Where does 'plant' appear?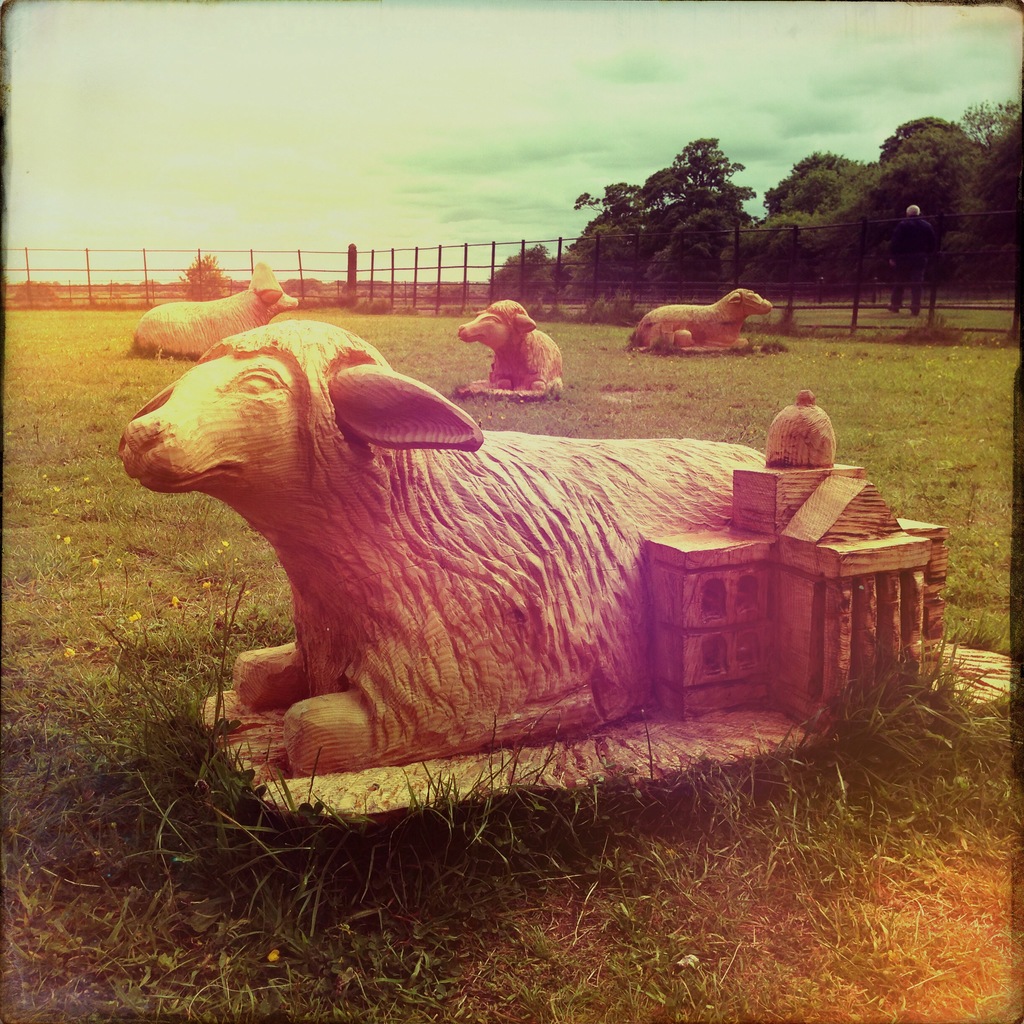
Appears at 801,624,1023,800.
